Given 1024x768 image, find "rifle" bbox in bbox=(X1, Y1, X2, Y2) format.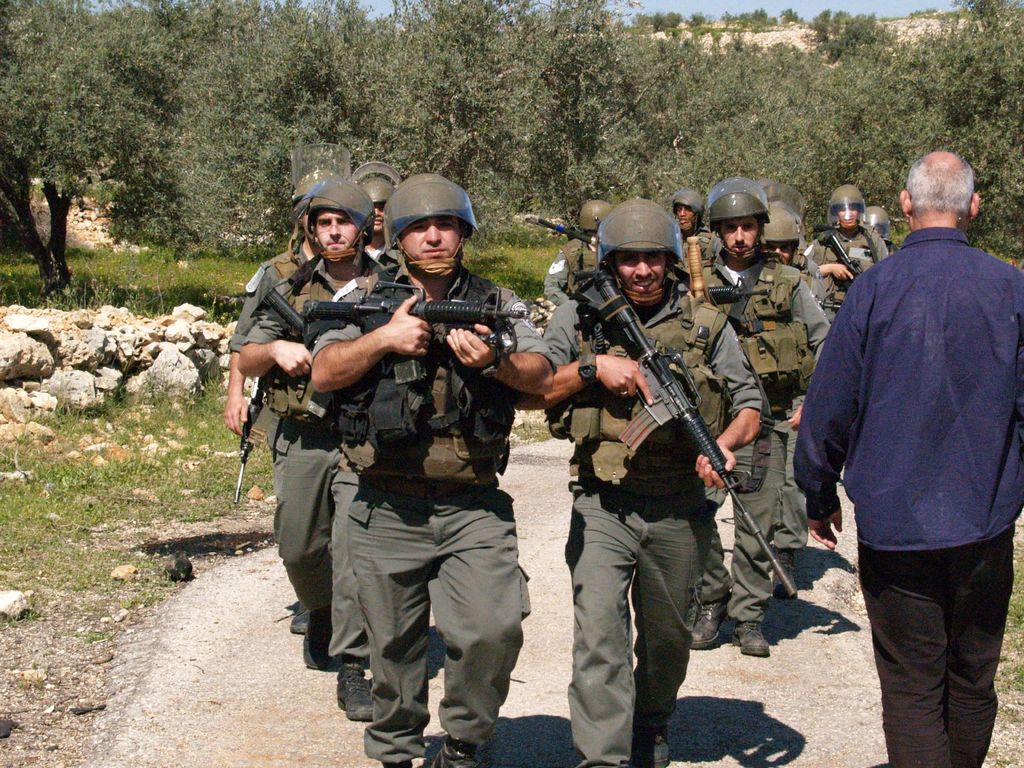
bbox=(824, 228, 867, 281).
